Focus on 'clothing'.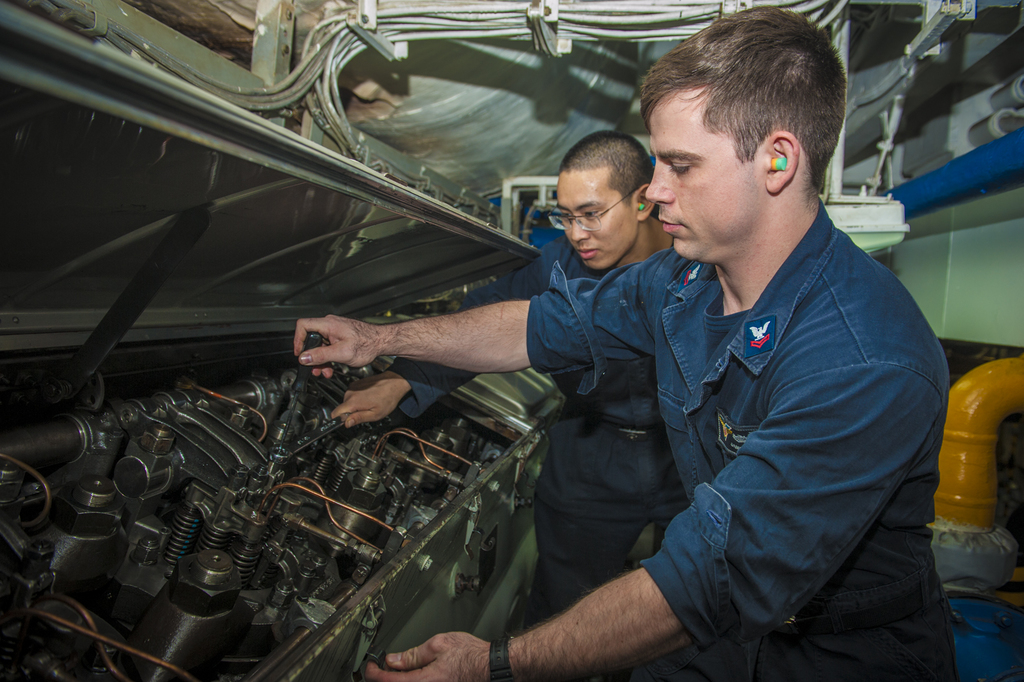
Focused at {"left": 377, "top": 236, "right": 706, "bottom": 626}.
